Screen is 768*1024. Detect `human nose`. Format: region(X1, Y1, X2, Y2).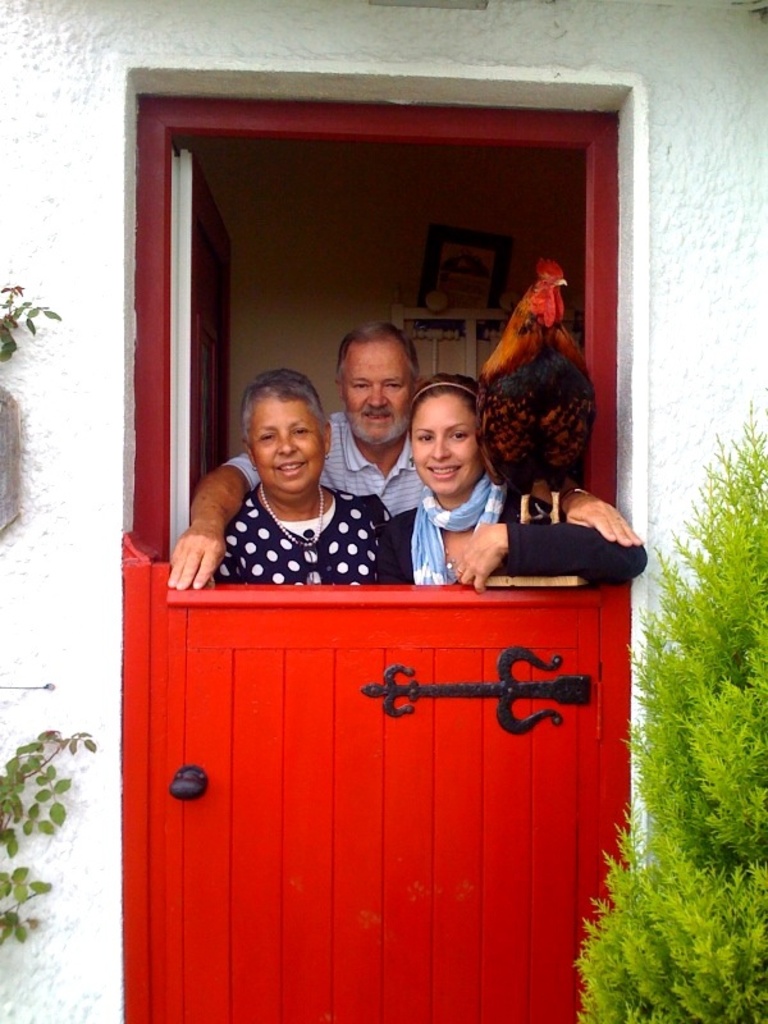
region(276, 431, 297, 454).
